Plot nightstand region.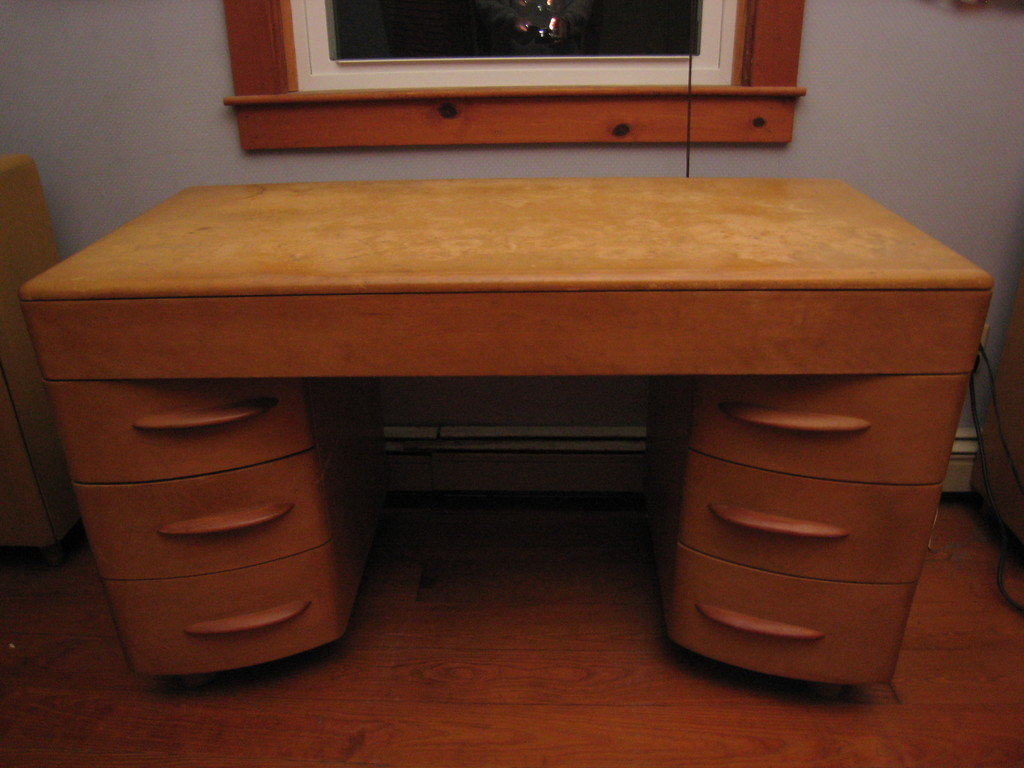
Plotted at (10,243,399,689).
